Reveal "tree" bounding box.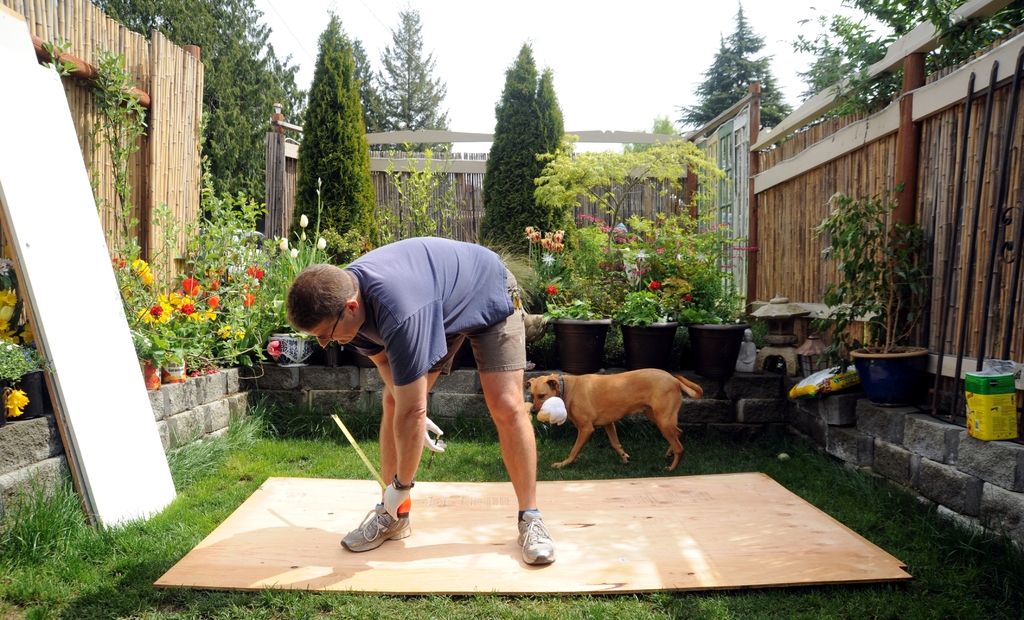
Revealed: bbox(670, 0, 786, 134).
